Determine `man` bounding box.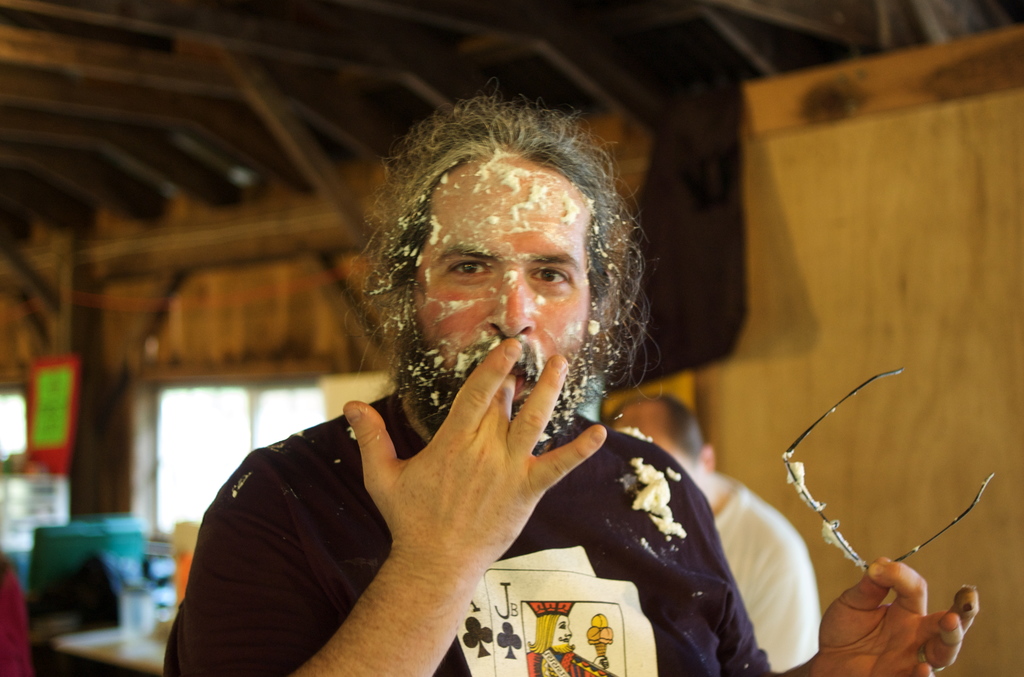
Determined: BBox(604, 391, 833, 670).
